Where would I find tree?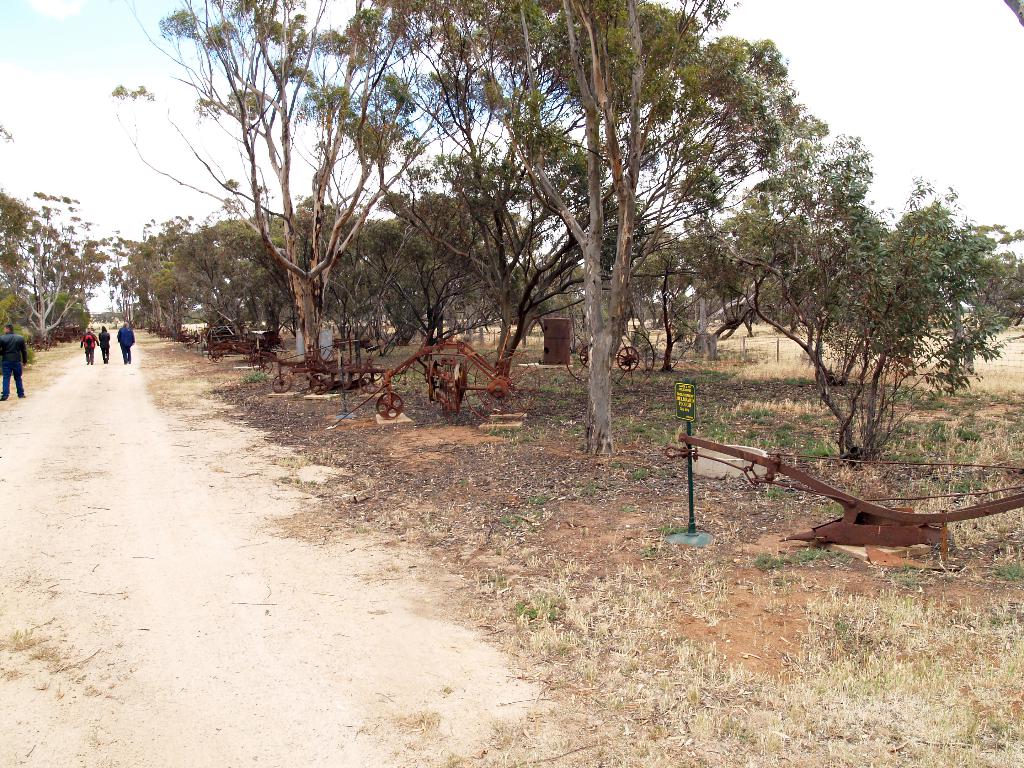
At l=0, t=185, r=109, b=355.
